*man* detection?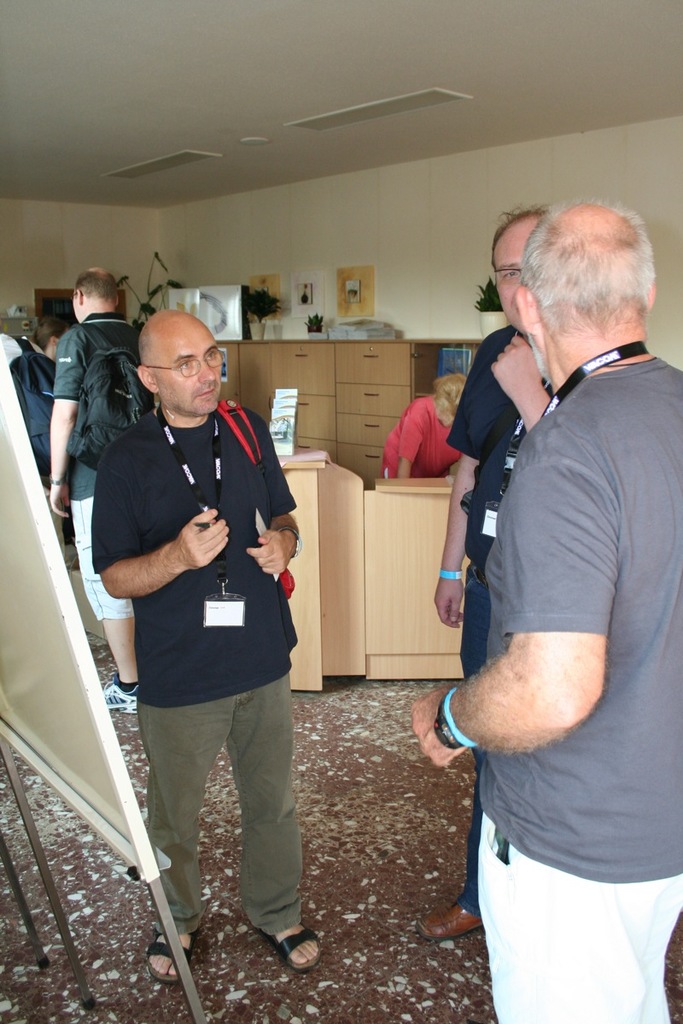
(413, 195, 682, 1023)
